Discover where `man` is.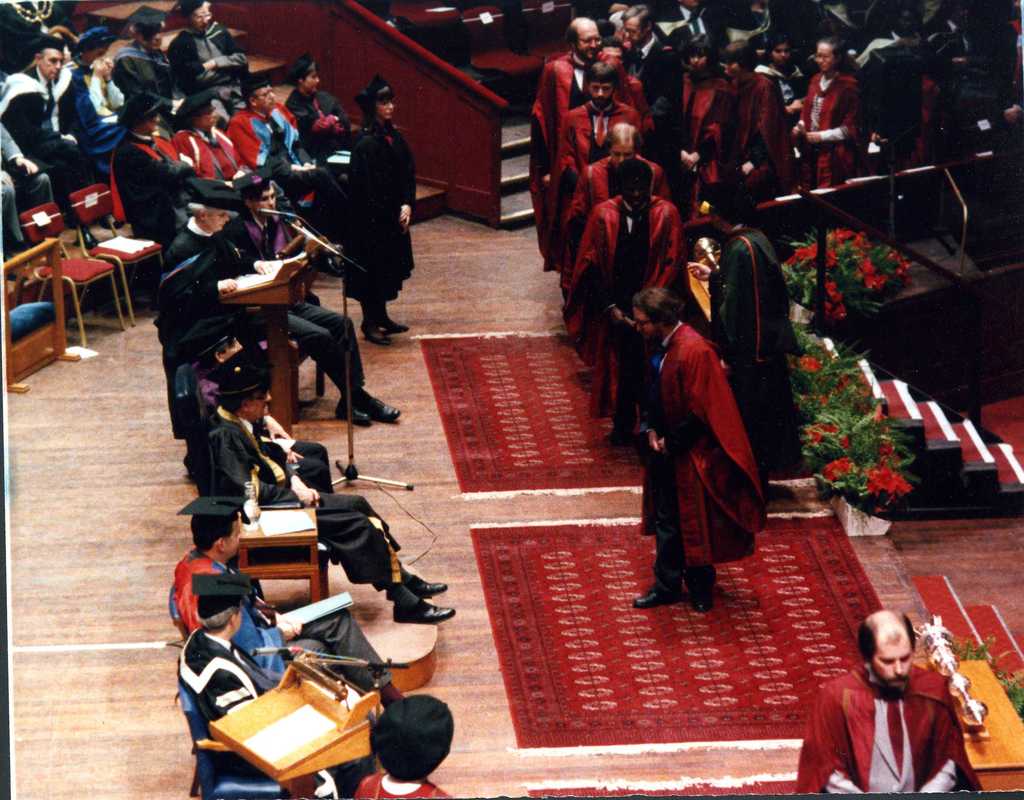
Discovered at (294,49,342,127).
